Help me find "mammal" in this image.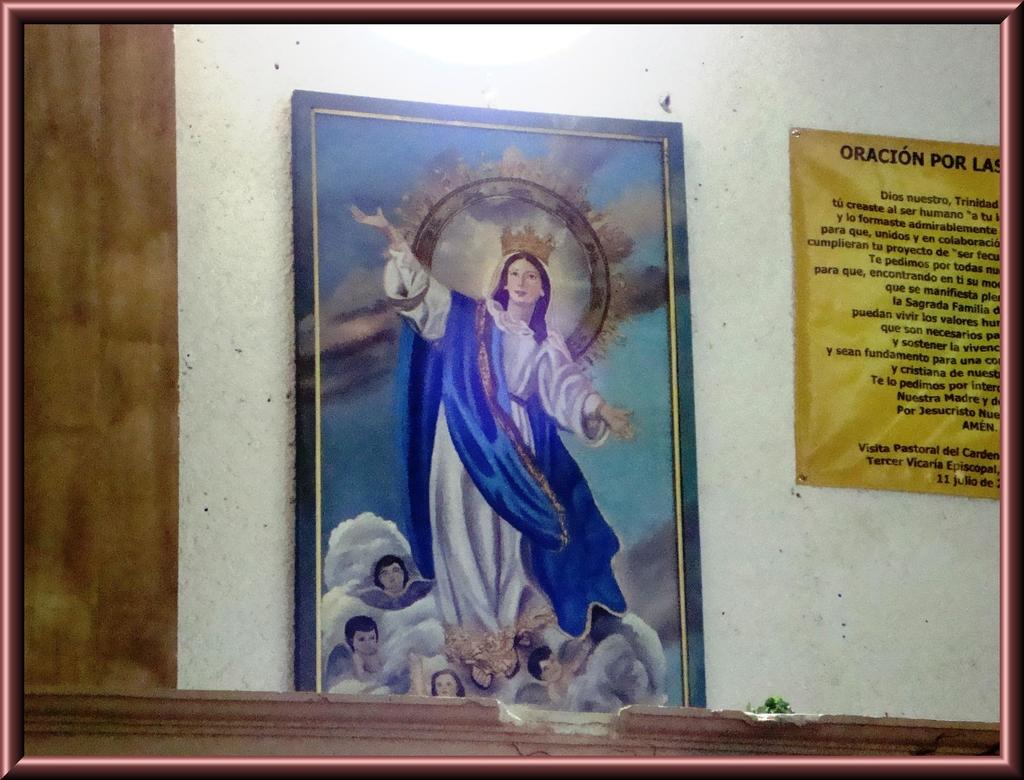
Found it: 360/560/435/610.
